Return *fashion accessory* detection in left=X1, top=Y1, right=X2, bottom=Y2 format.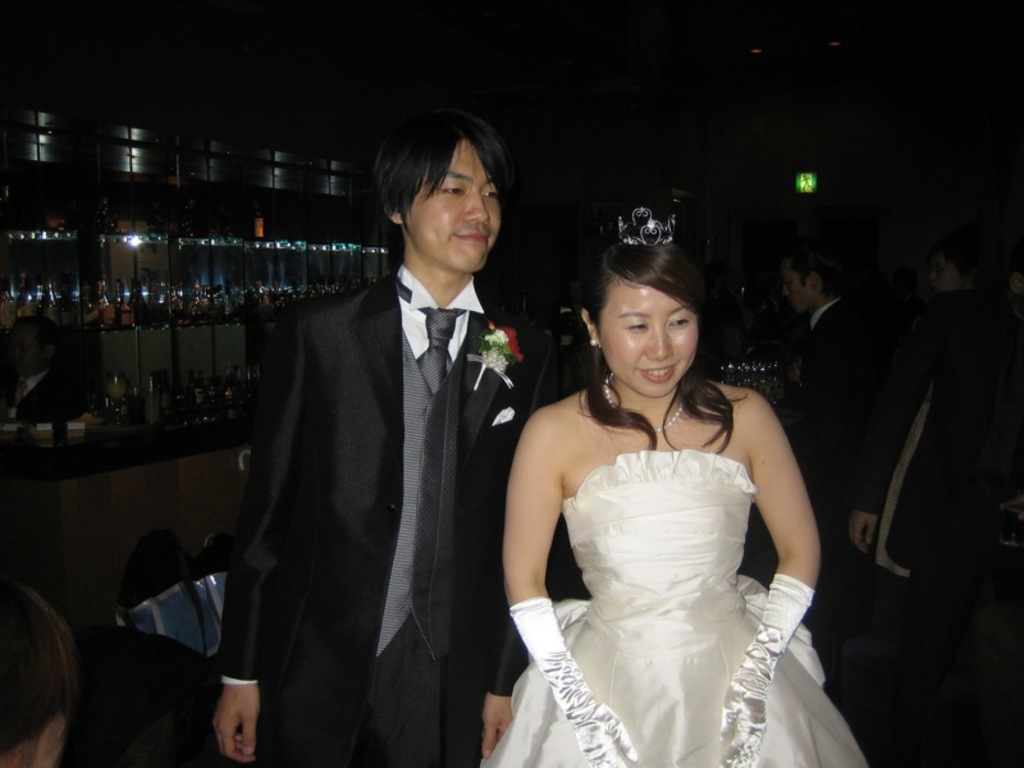
left=591, top=343, right=599, bottom=348.
